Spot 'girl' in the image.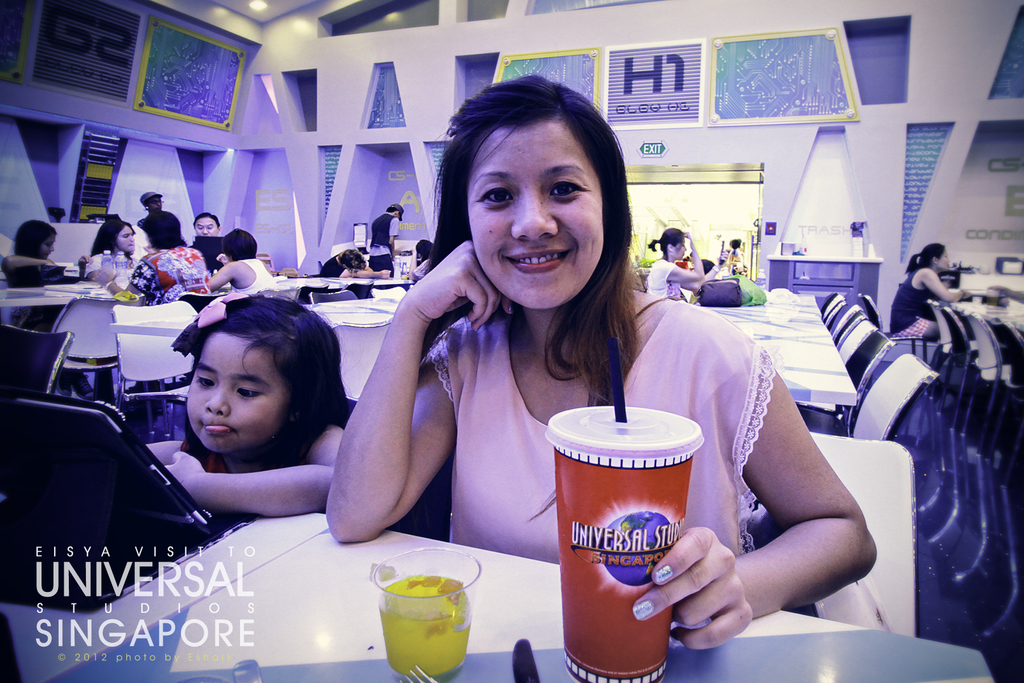
'girl' found at <box>147,293,351,518</box>.
